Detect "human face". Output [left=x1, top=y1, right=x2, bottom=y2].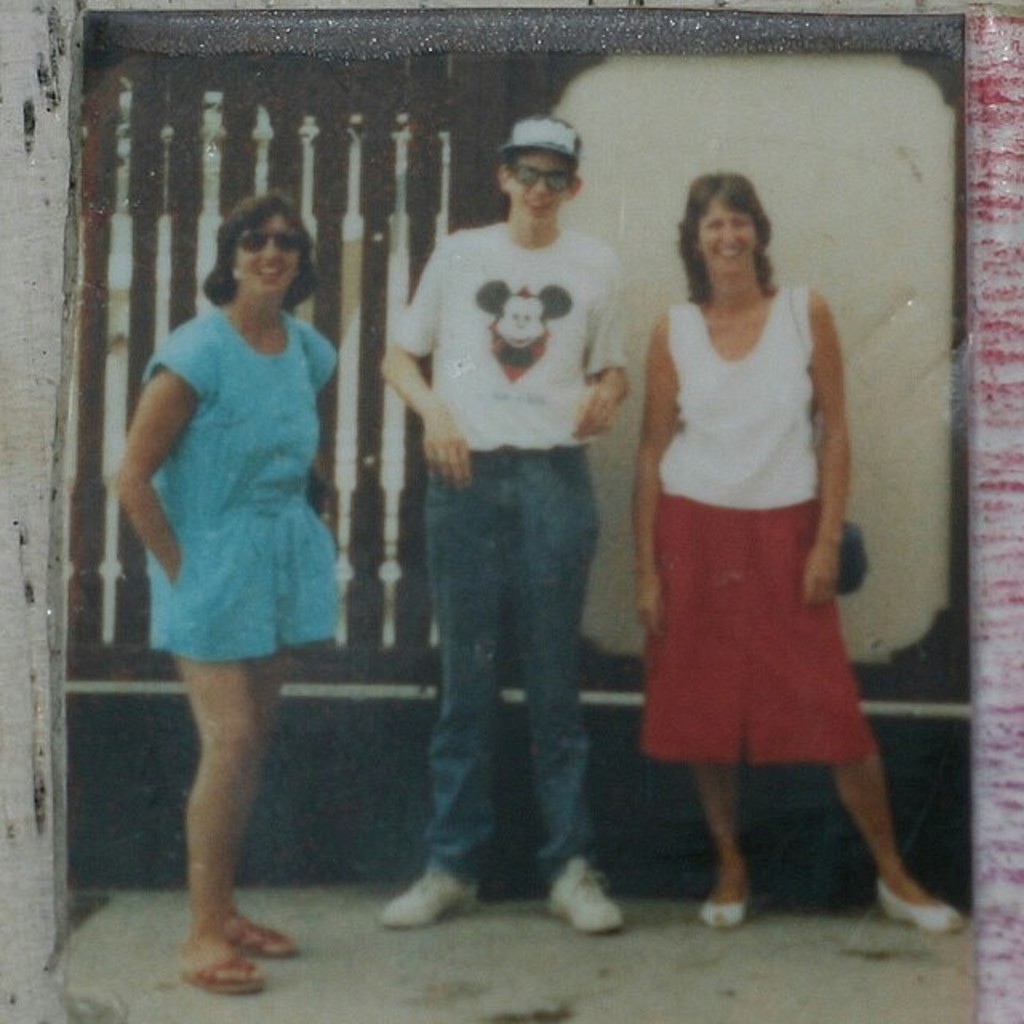
[left=507, top=154, right=566, bottom=202].
